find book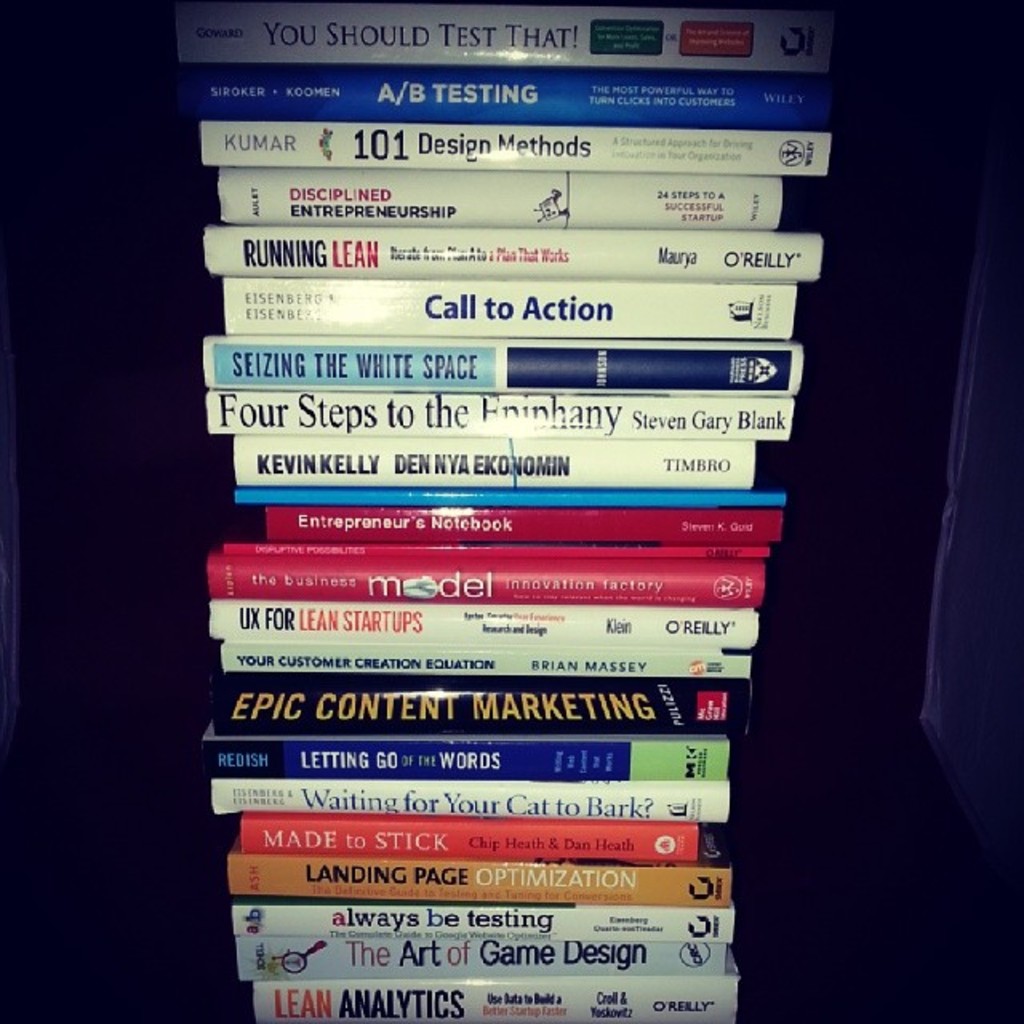
178/0/832/61
